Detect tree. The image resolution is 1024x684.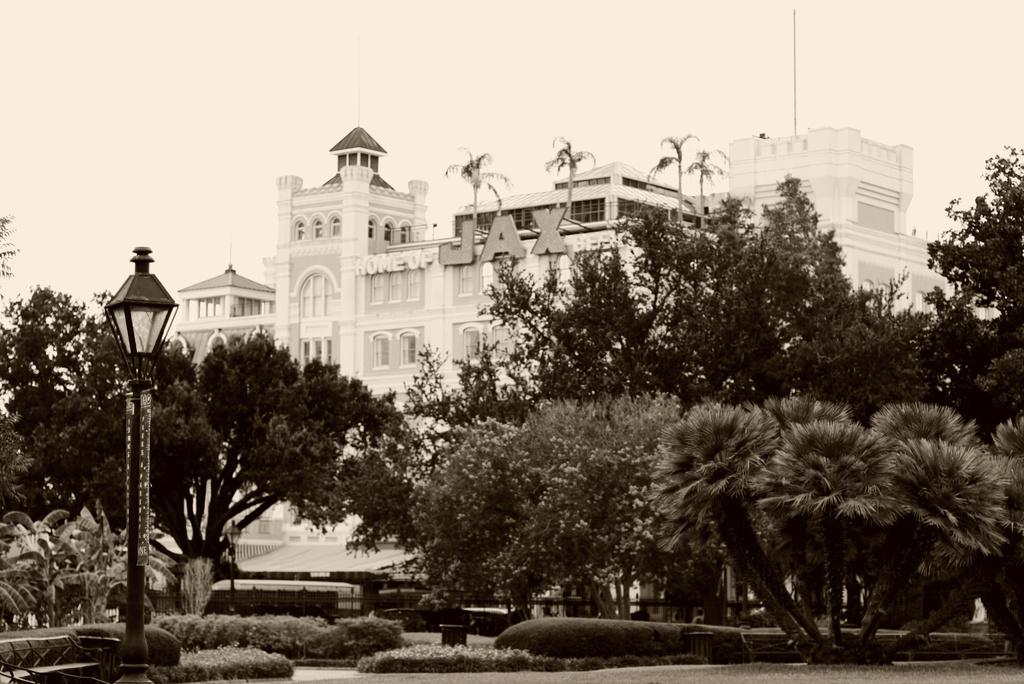
Rect(0, 211, 25, 322).
